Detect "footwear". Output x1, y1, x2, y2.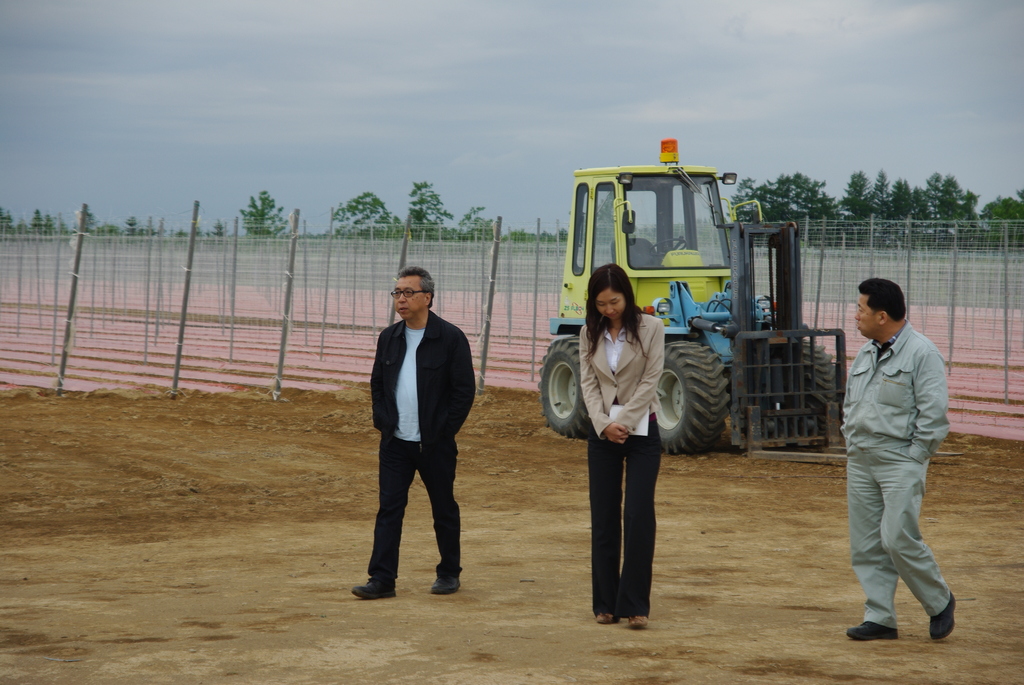
845, 618, 903, 641.
